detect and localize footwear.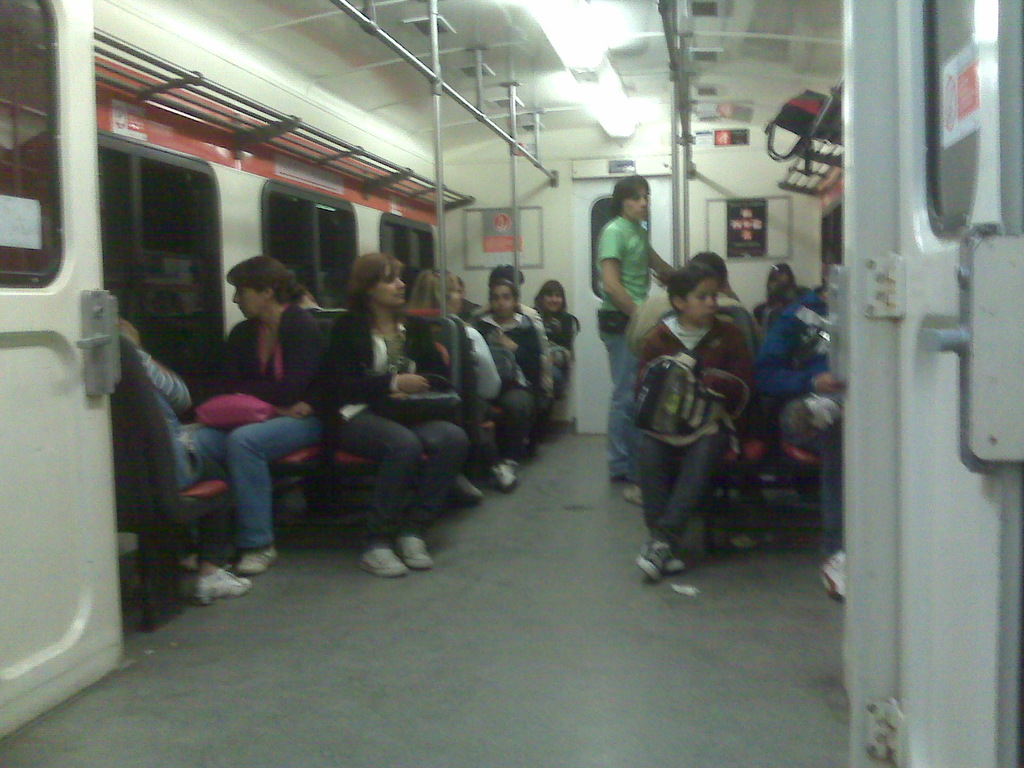
Localized at (625,479,643,505).
